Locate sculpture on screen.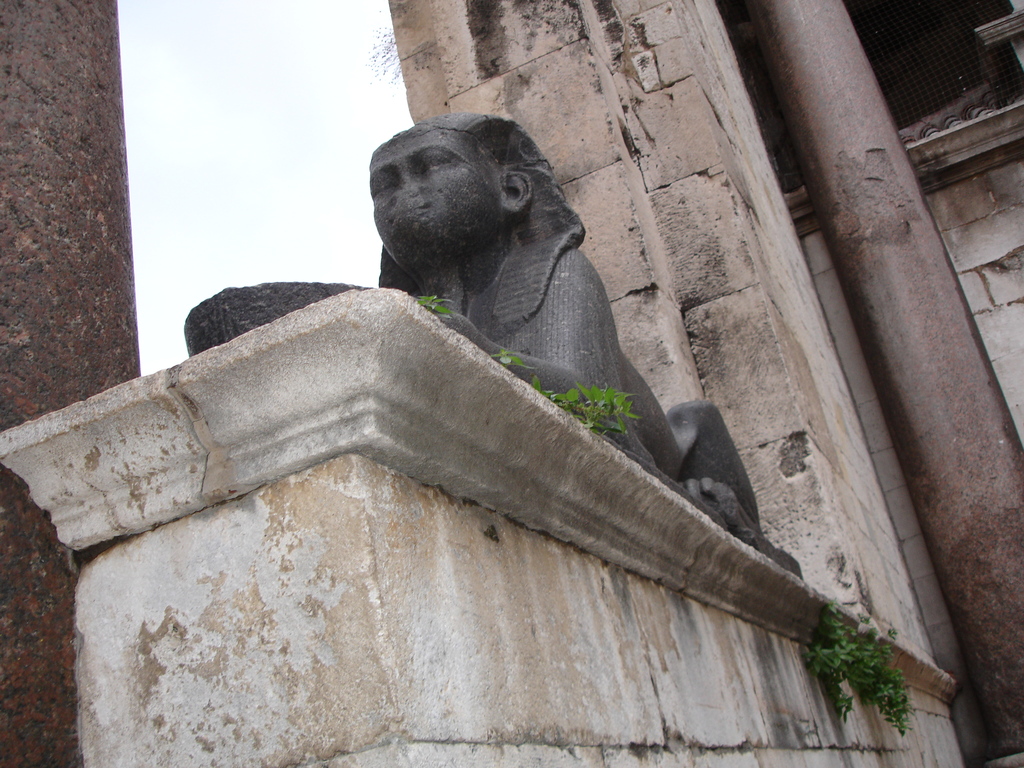
On screen at 182:109:804:575.
